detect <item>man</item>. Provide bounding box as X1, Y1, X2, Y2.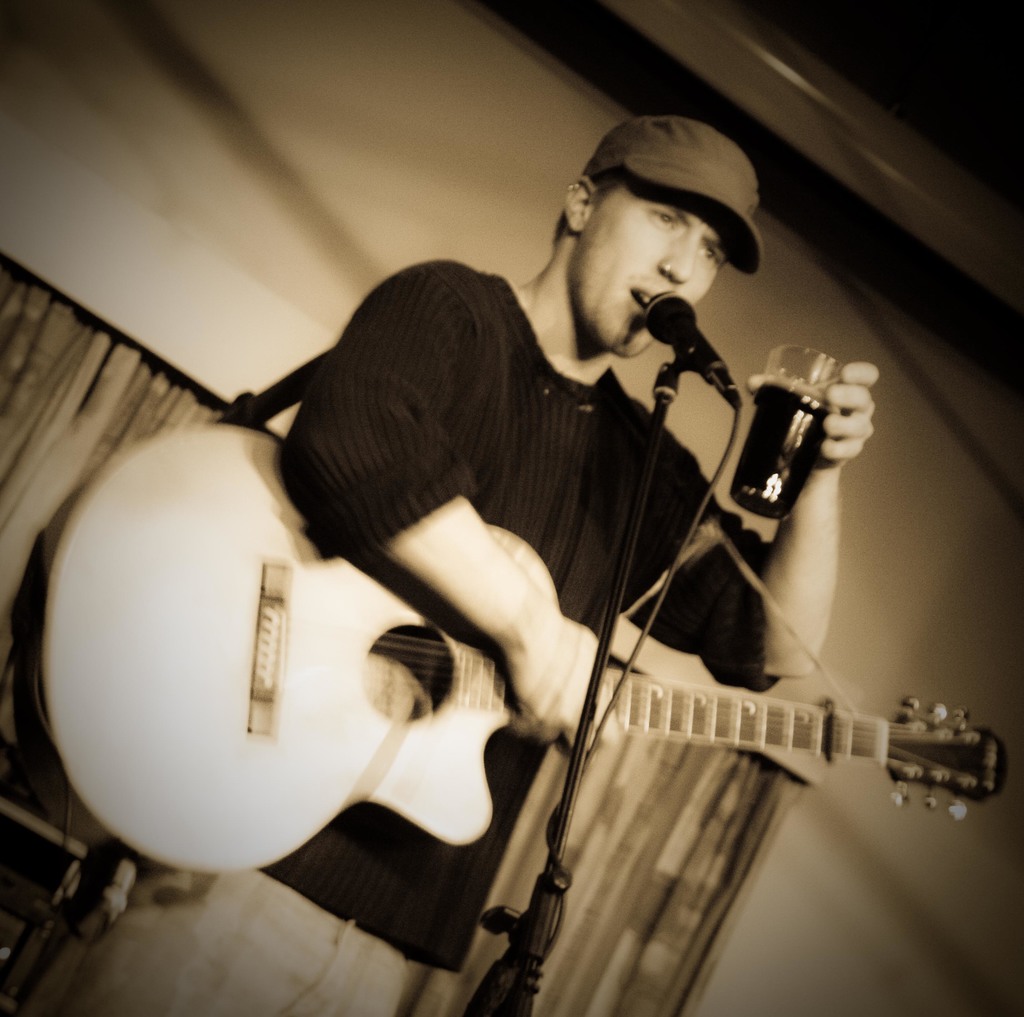
10, 117, 874, 1016.
